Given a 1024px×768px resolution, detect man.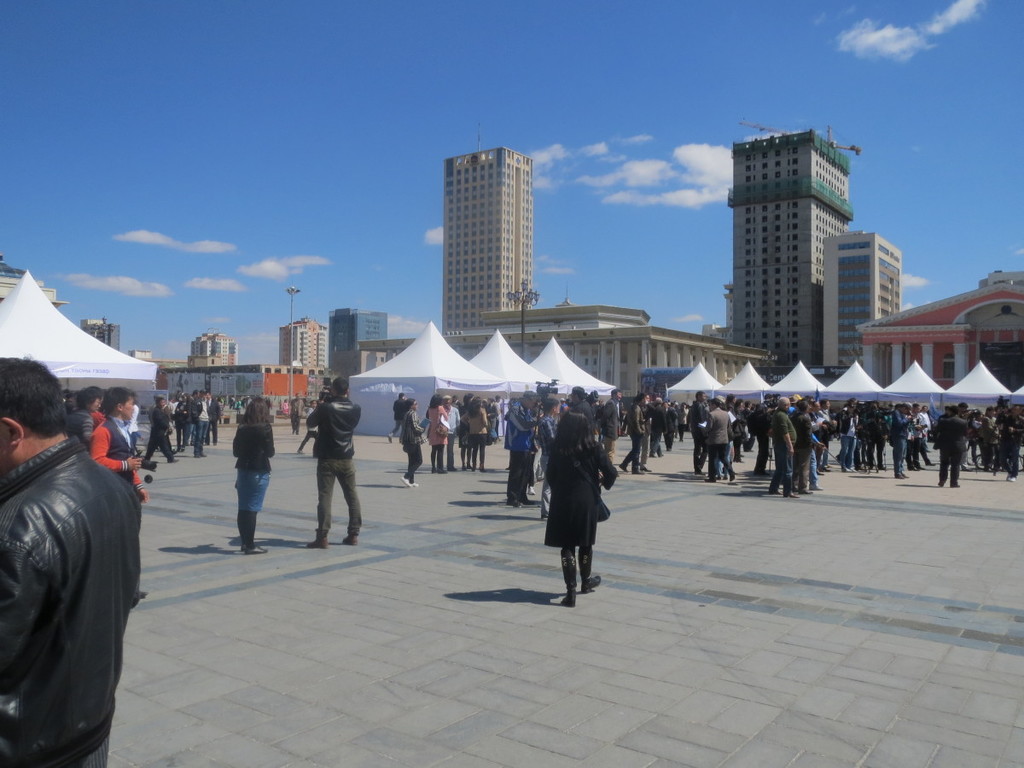
locate(2, 356, 146, 760).
